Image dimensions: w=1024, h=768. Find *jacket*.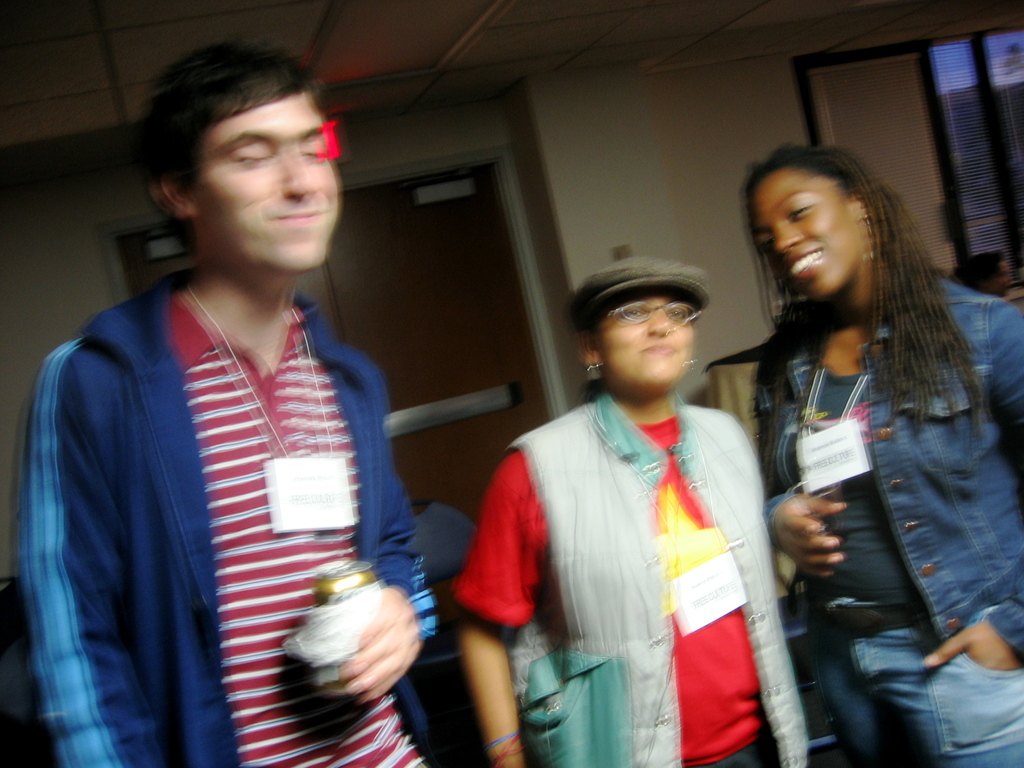
select_region(0, 278, 477, 767).
